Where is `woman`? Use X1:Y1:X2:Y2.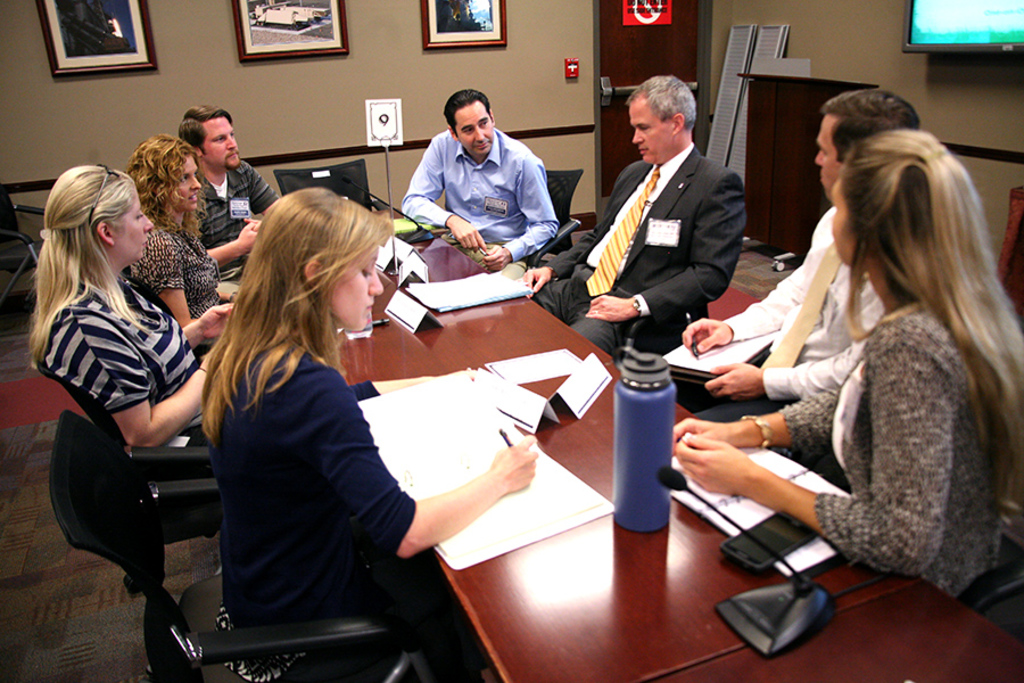
30:166:237:512.
